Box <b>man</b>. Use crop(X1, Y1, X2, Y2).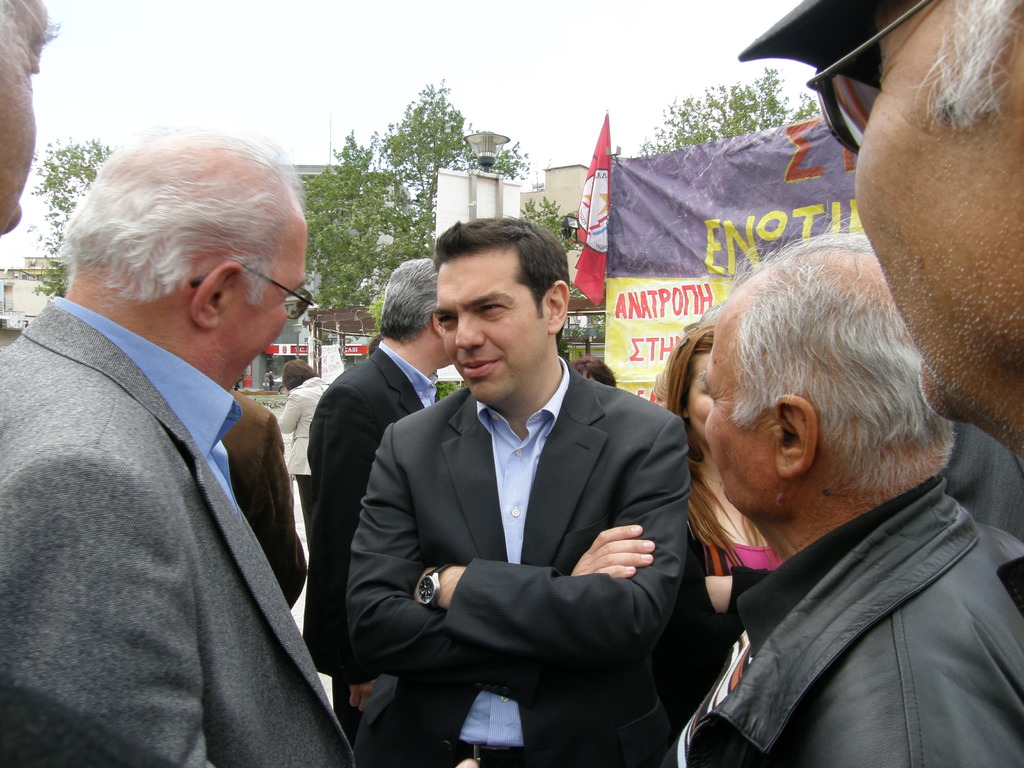
crop(296, 249, 456, 742).
